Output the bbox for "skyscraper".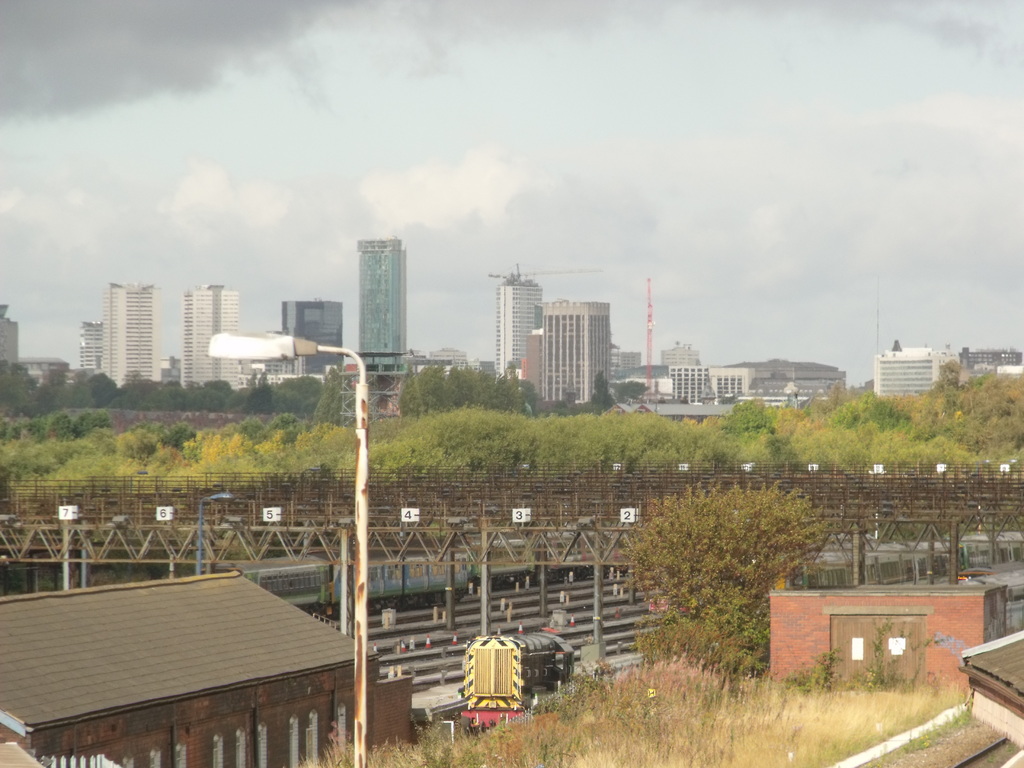
[x1=495, y1=265, x2=547, y2=381].
